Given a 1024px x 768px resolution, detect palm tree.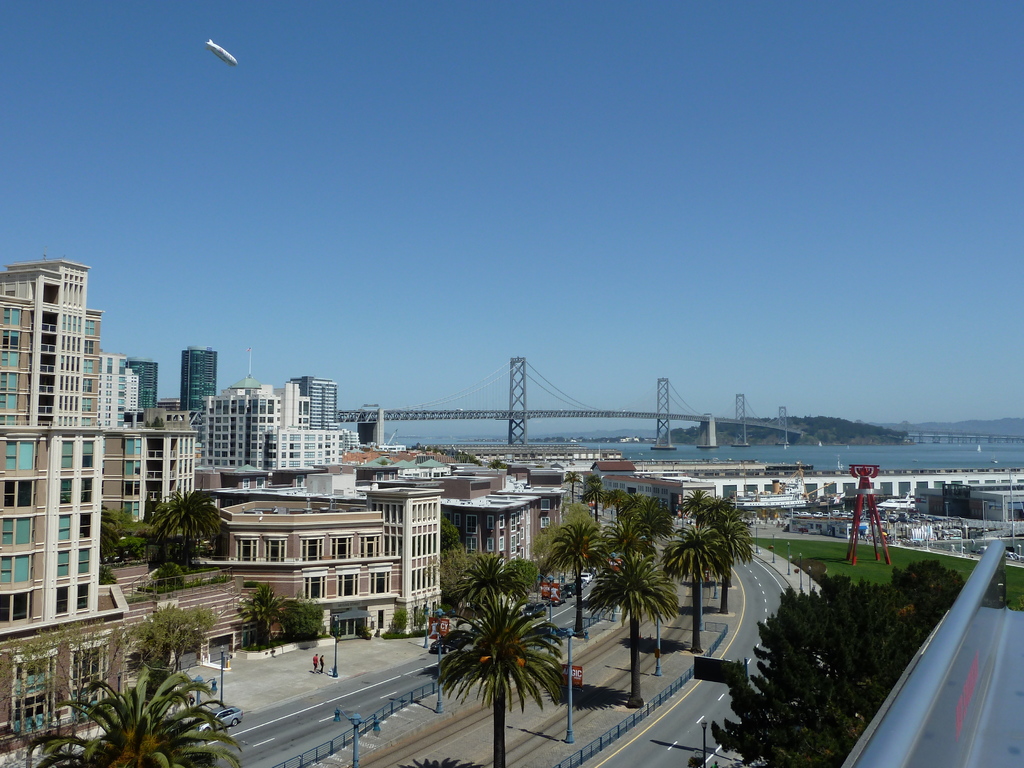
[104,507,141,559].
